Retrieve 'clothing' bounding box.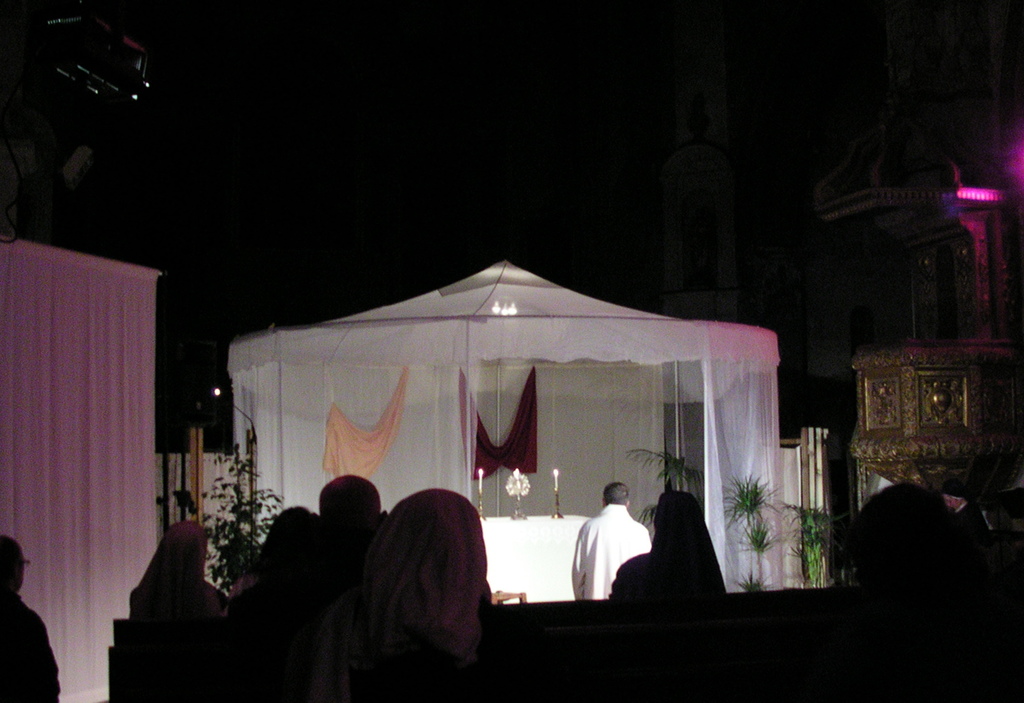
Bounding box: 116 520 227 702.
